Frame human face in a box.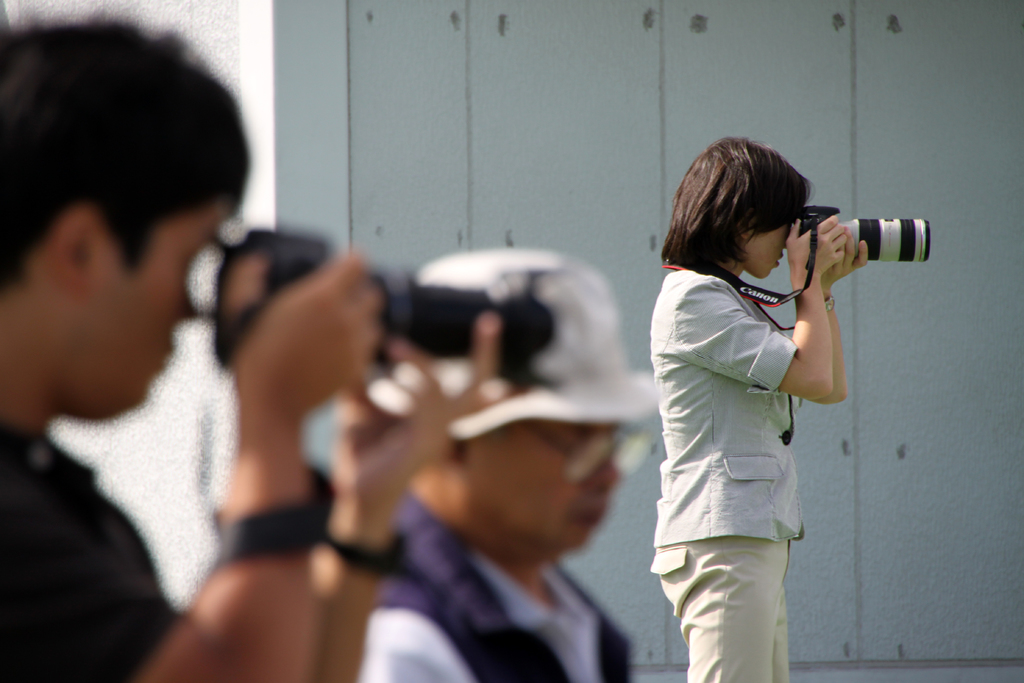
755,222,792,278.
